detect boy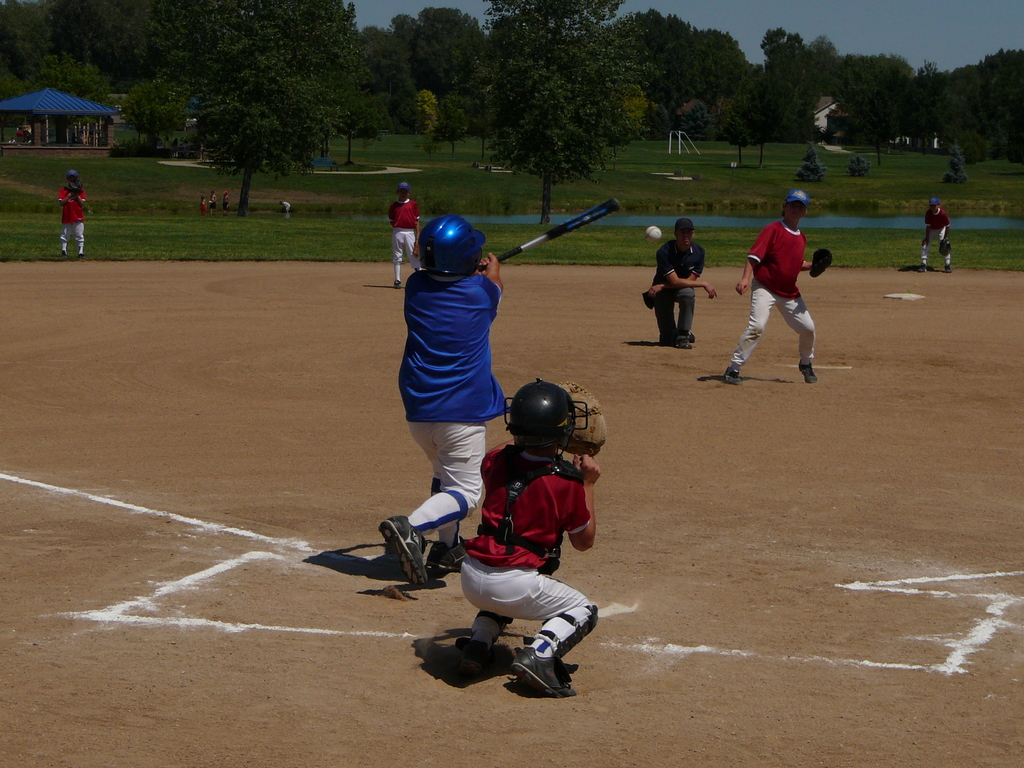
crop(455, 378, 607, 706)
